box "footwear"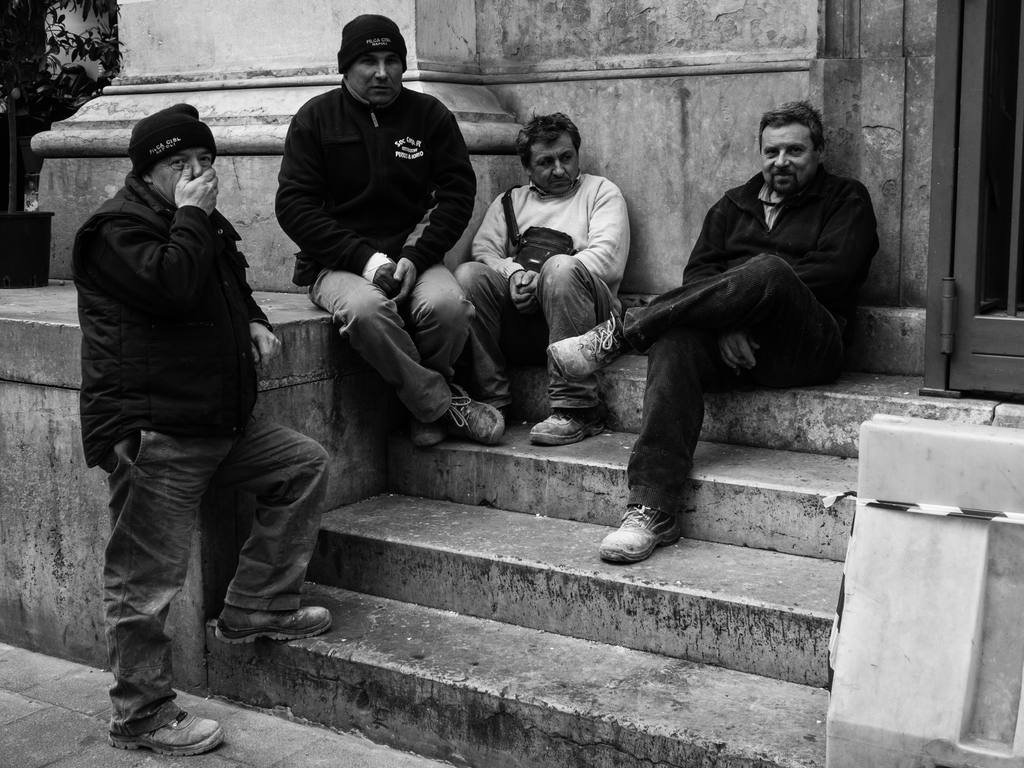
(left=551, top=312, right=636, bottom=374)
